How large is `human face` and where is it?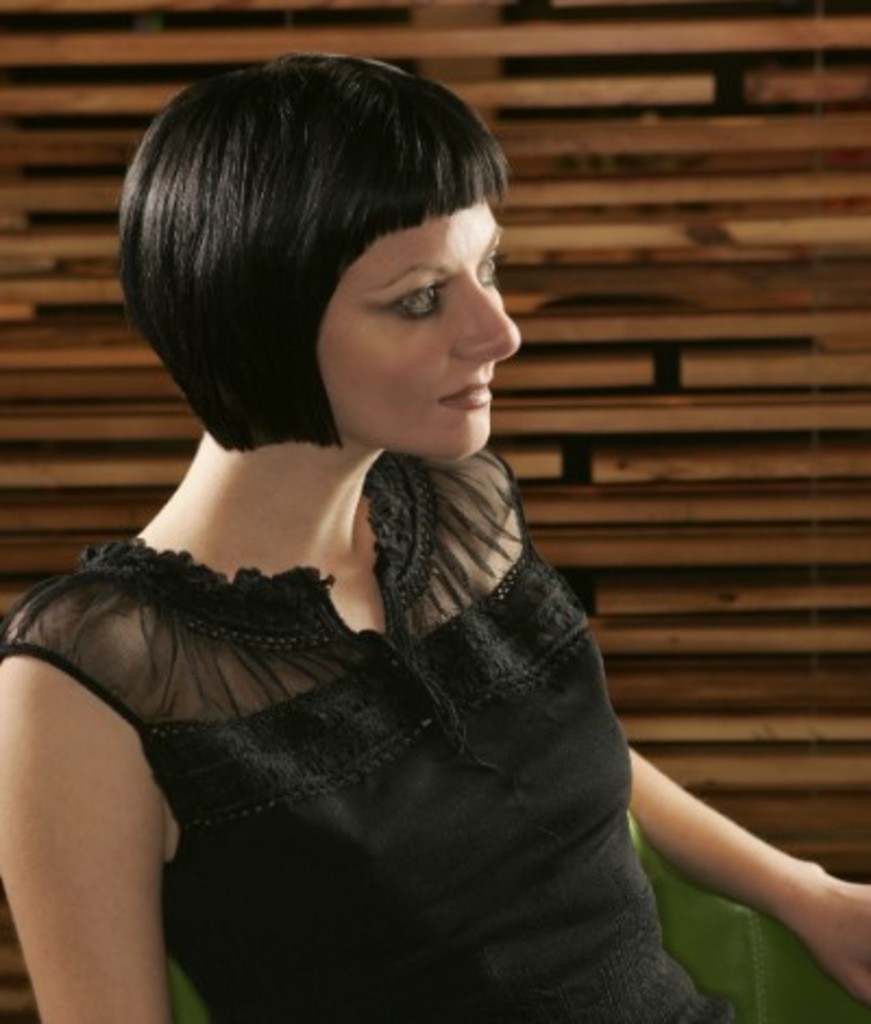
Bounding box: (left=318, top=198, right=520, bottom=460).
